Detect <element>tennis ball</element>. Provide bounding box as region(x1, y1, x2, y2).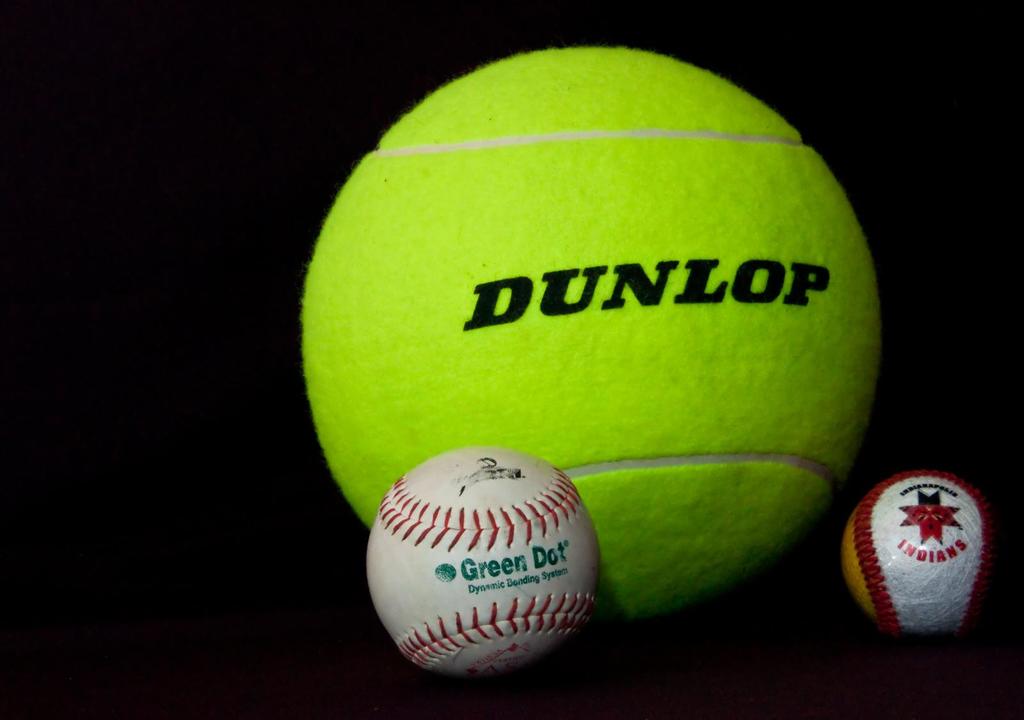
region(300, 45, 880, 626).
